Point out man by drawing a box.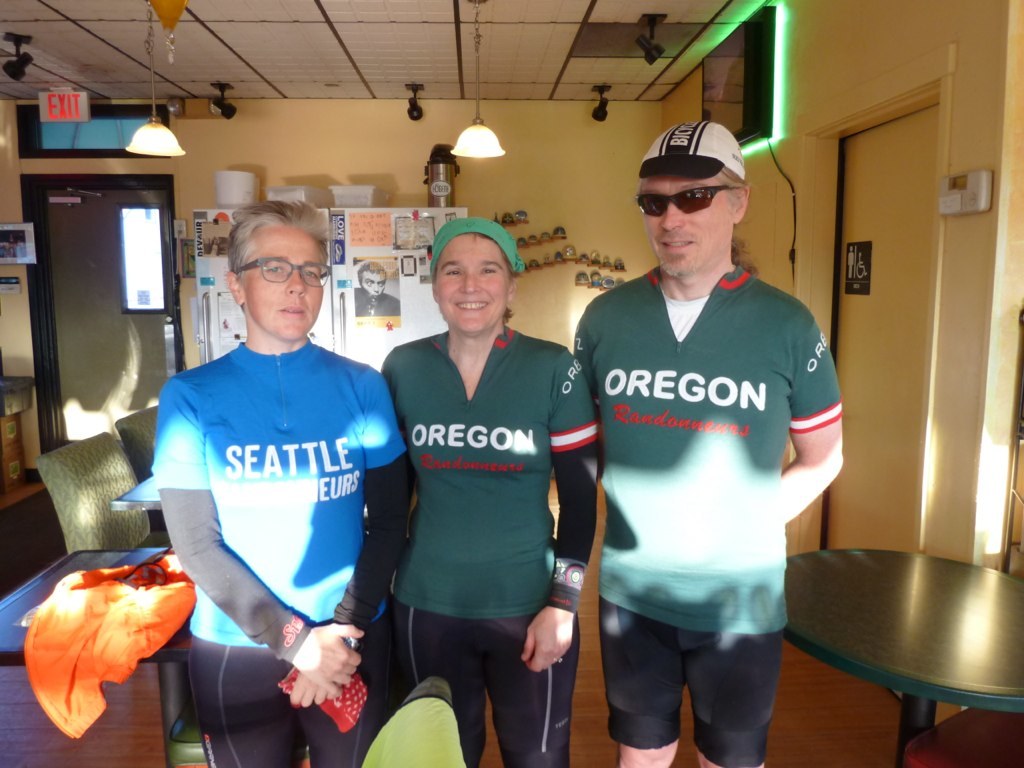
[353,260,400,317].
